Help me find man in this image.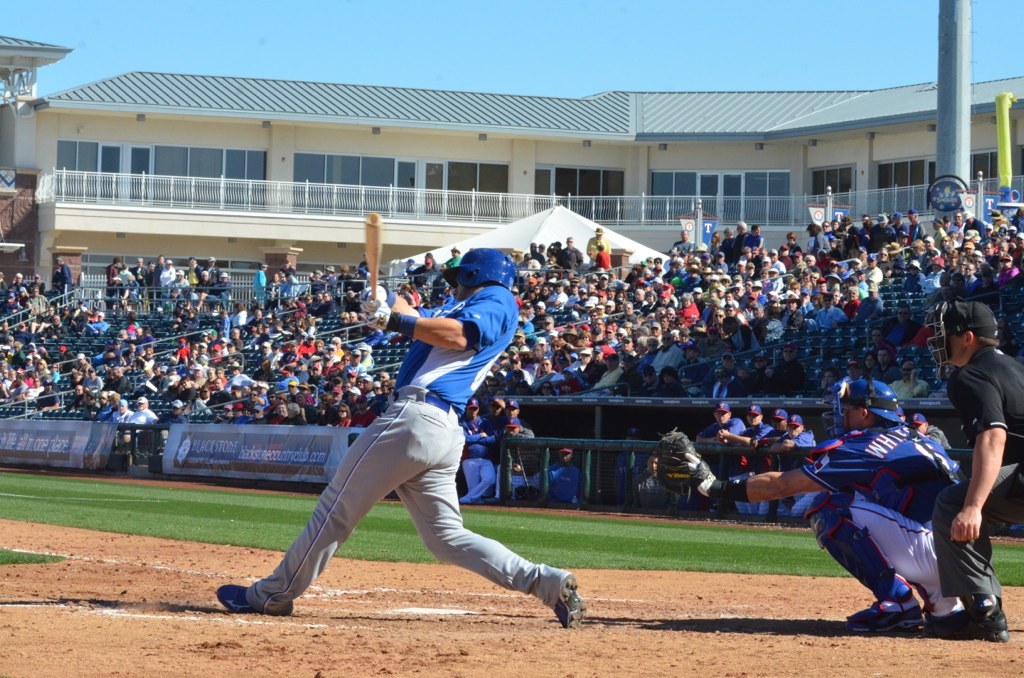
Found it: l=534, t=299, r=550, b=312.
